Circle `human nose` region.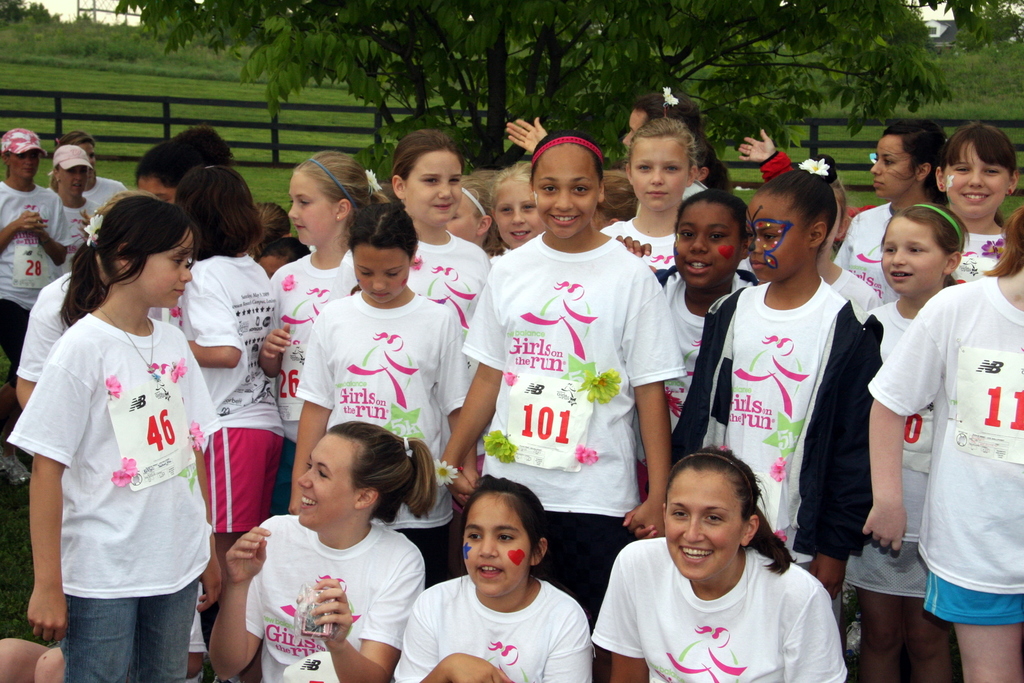
Region: <box>868,163,881,176</box>.
